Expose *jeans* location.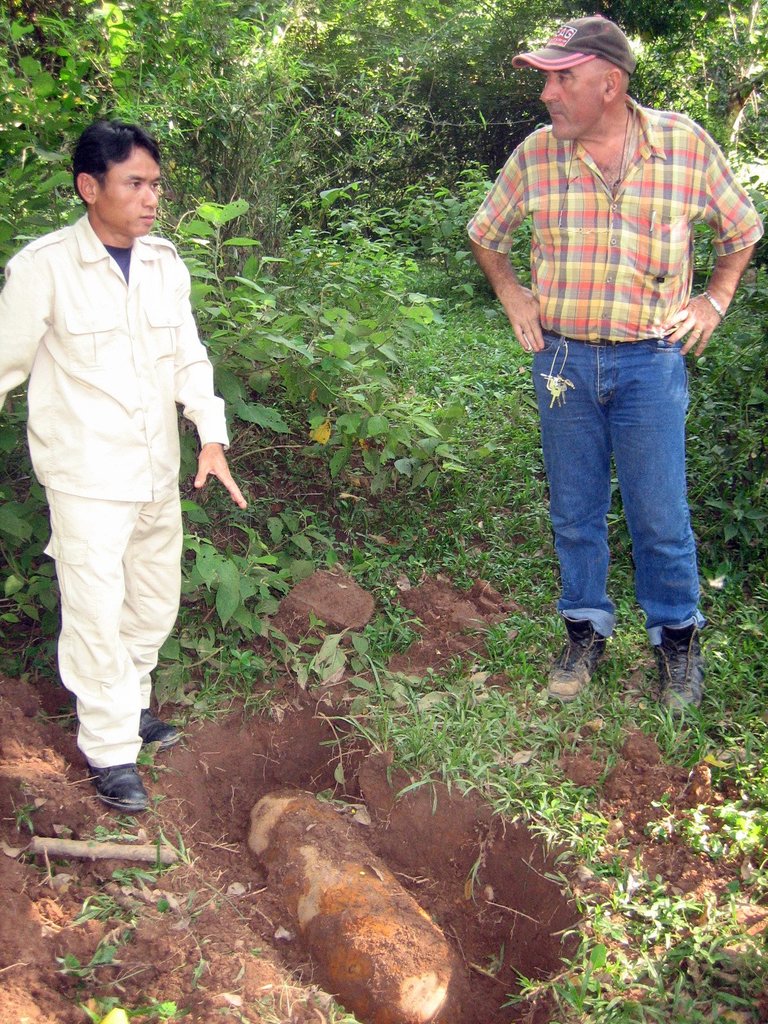
Exposed at box=[0, 207, 234, 503].
